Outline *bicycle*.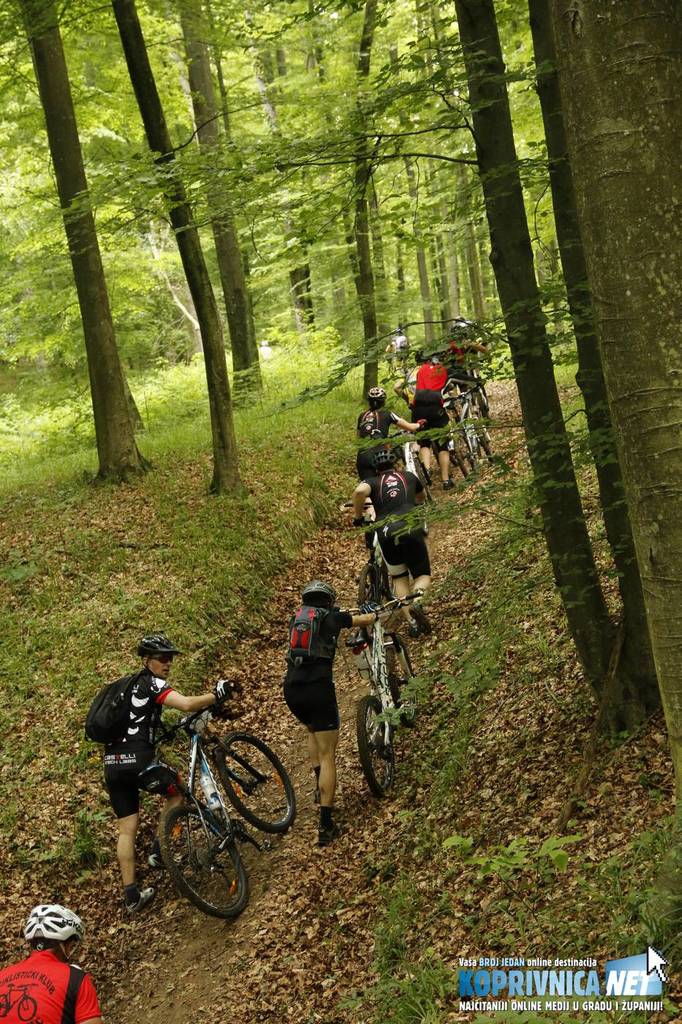
Outline: select_region(446, 384, 470, 468).
